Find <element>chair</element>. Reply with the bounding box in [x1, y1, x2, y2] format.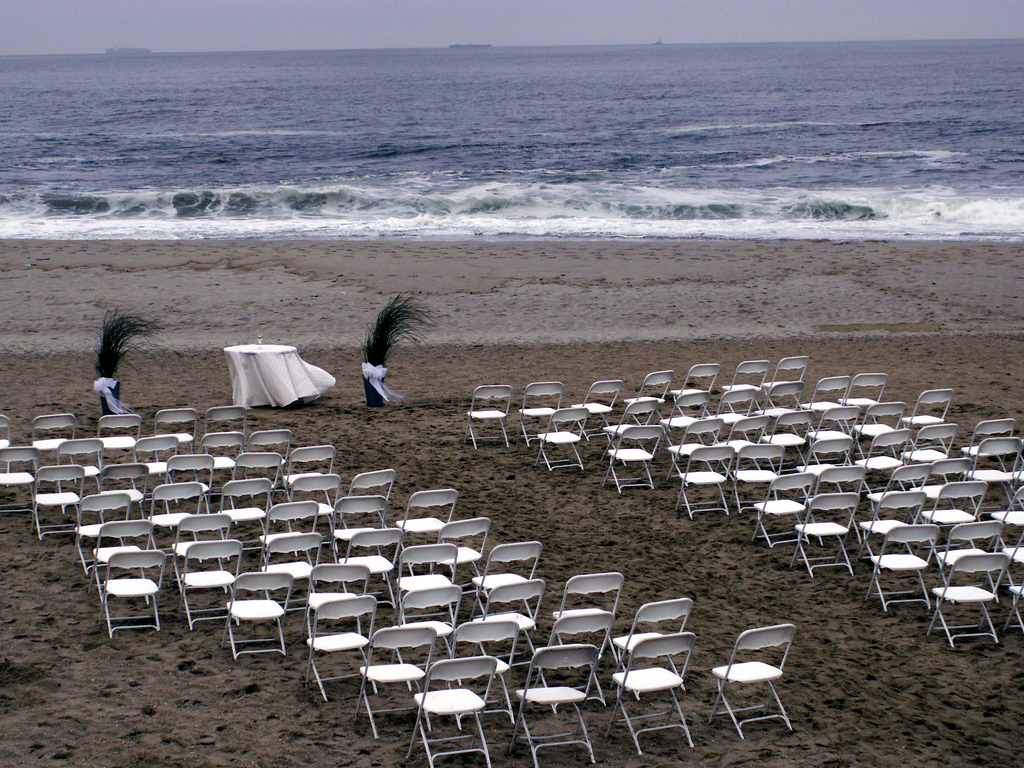
[805, 373, 849, 430].
